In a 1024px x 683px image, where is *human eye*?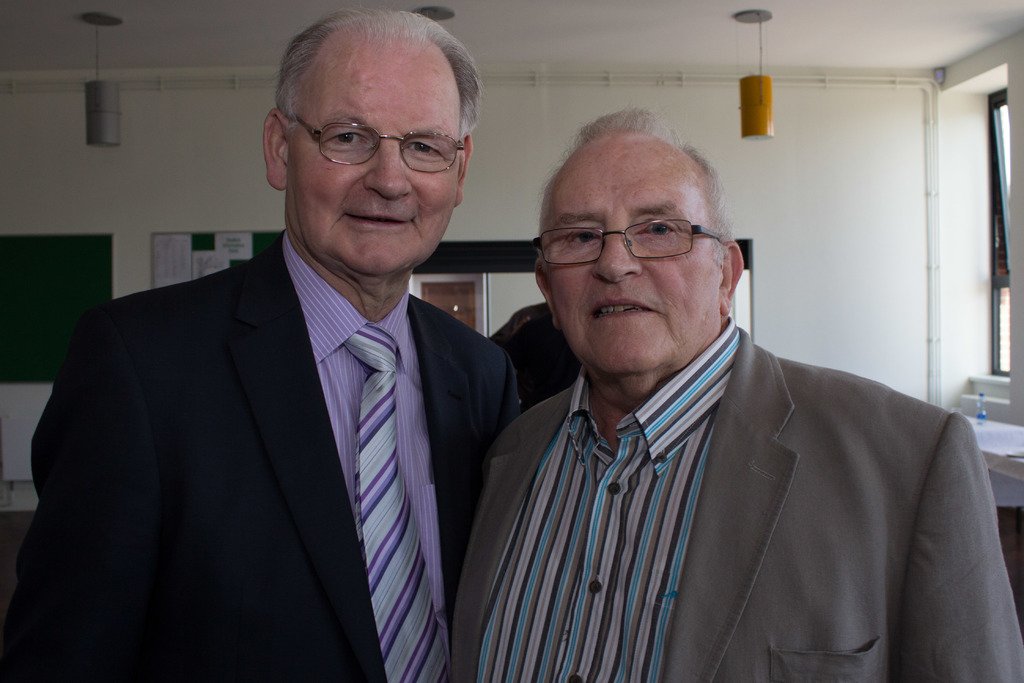
BBox(639, 217, 678, 243).
